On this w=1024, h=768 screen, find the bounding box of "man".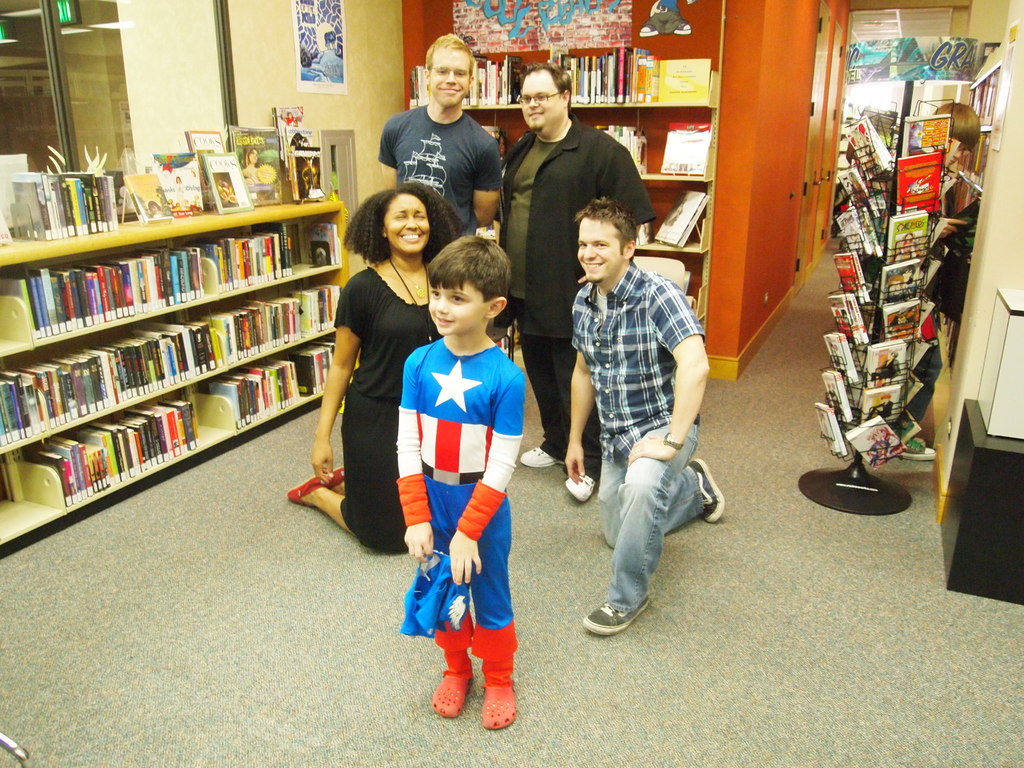
Bounding box: bbox=(499, 64, 658, 497).
